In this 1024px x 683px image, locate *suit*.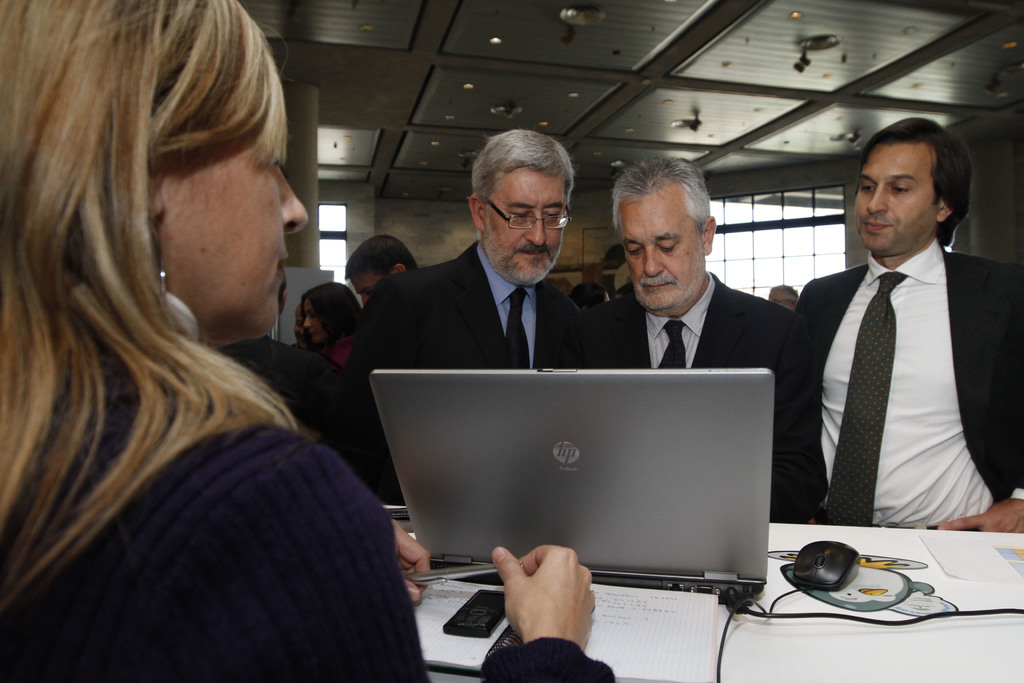
Bounding box: locate(555, 273, 826, 532).
